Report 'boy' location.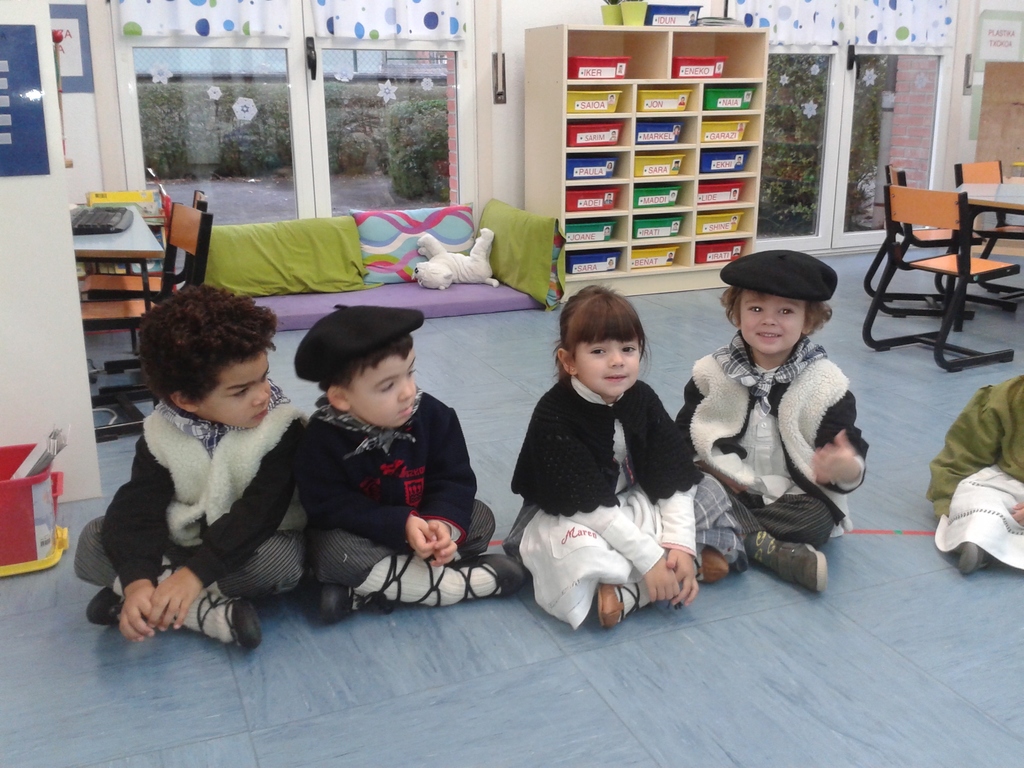
Report: left=670, top=250, right=884, bottom=600.
